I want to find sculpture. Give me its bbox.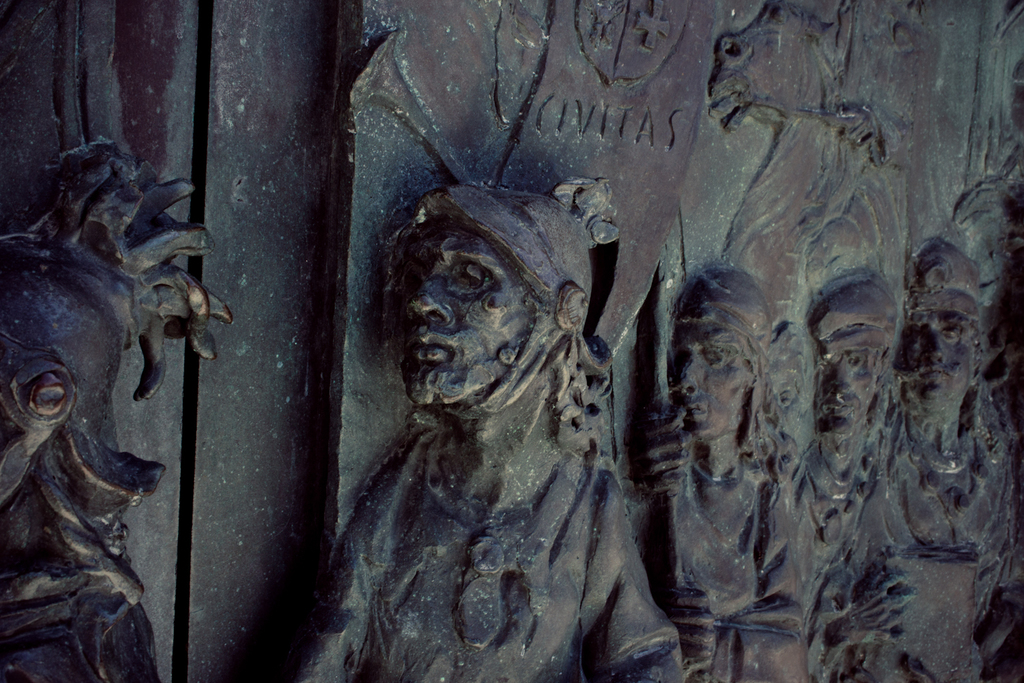
pyautogui.locateOnScreen(946, 209, 1023, 417).
